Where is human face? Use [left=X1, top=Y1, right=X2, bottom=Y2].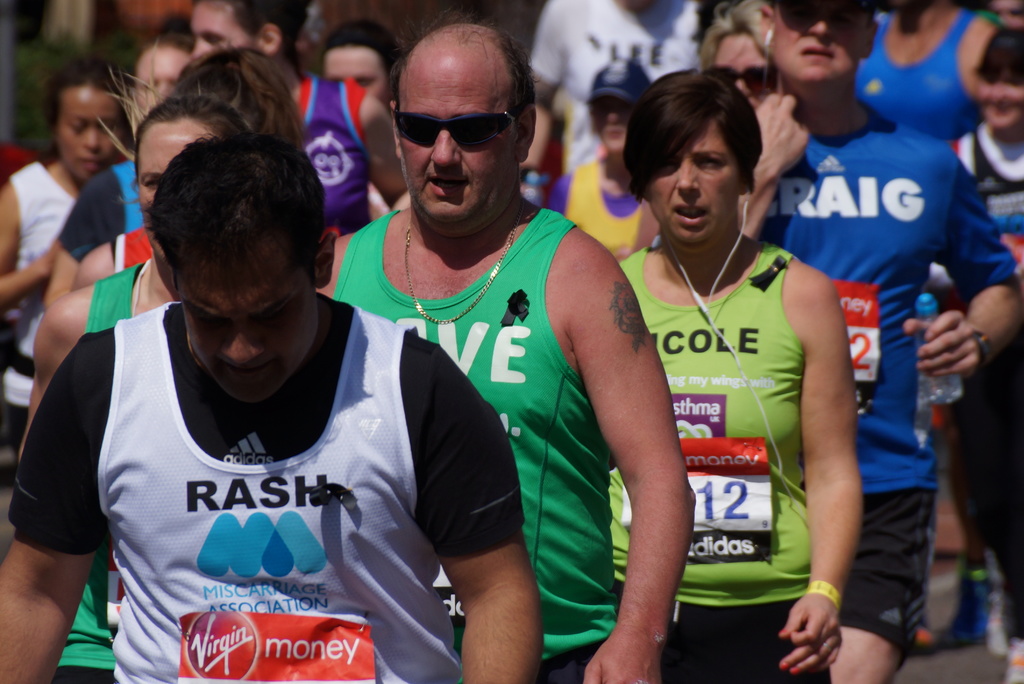
[left=600, top=99, right=629, bottom=152].
